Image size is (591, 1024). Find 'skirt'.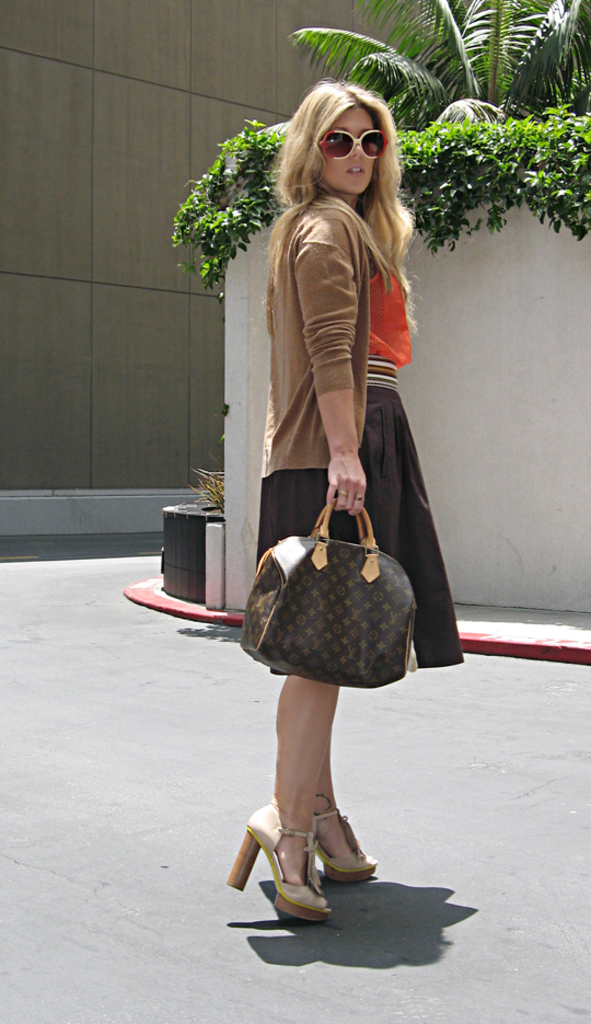
crop(254, 355, 465, 679).
